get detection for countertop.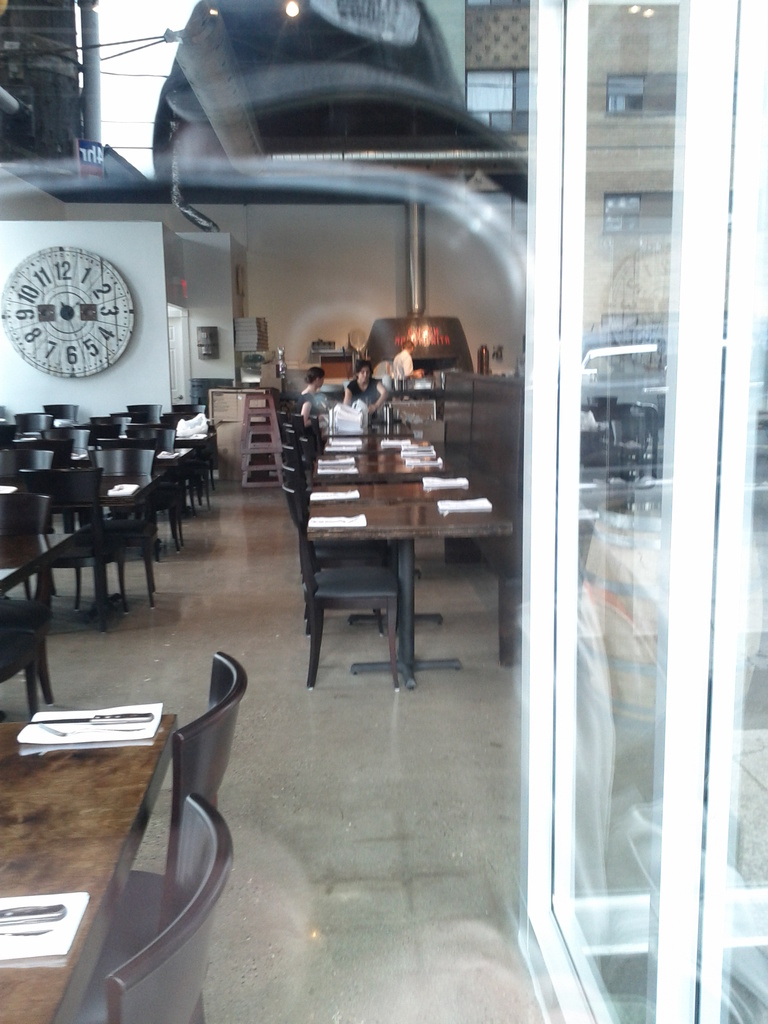
Detection: (308,486,515,536).
